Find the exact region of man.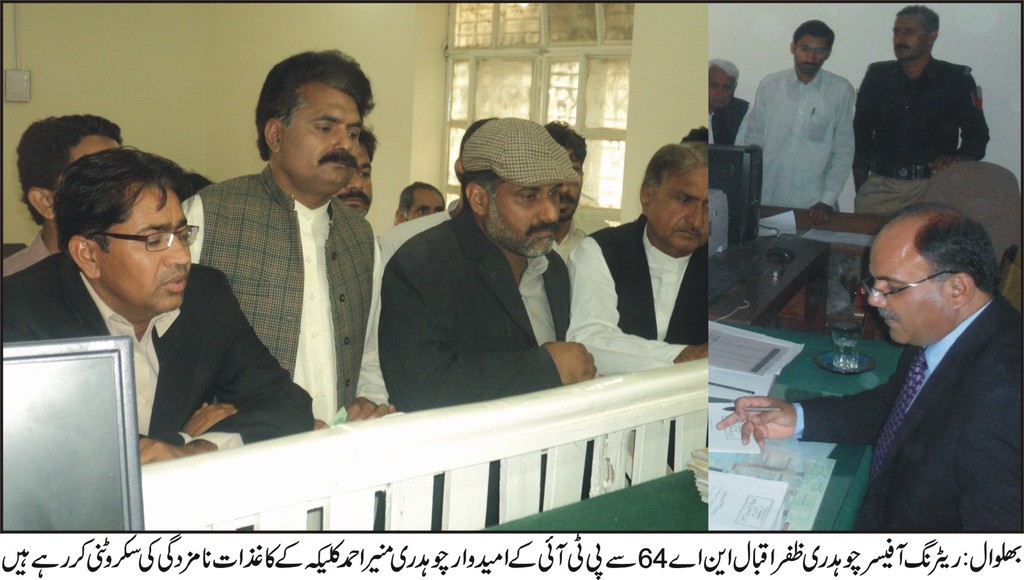
Exact region: 706:59:751:144.
